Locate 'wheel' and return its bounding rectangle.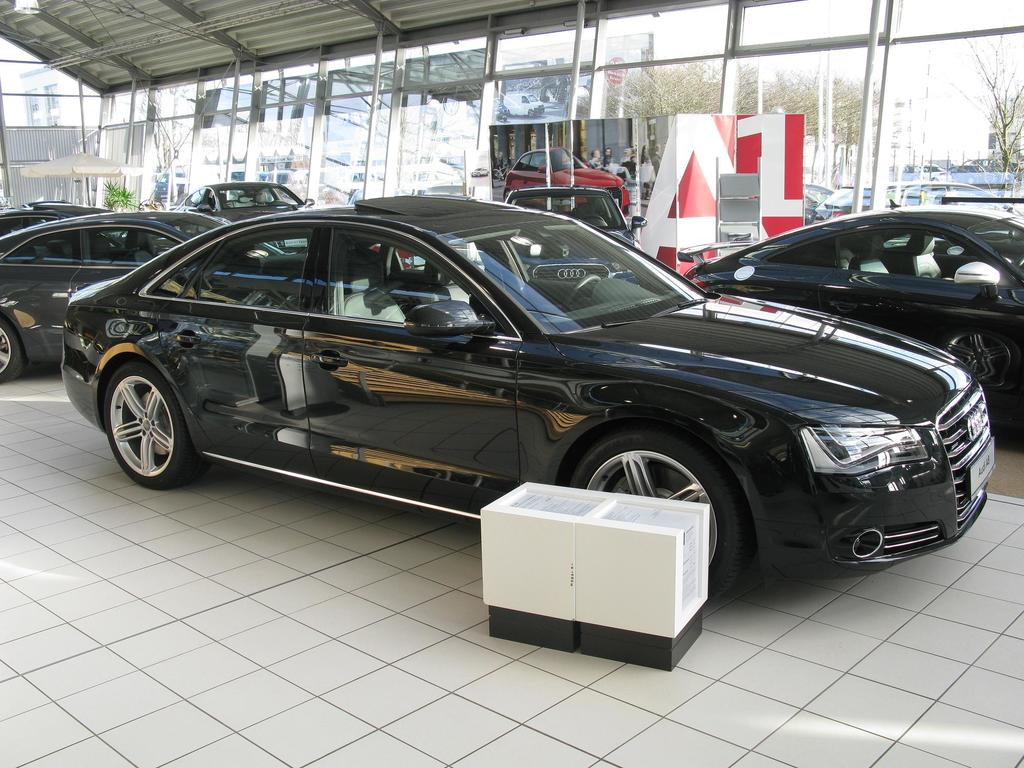
{"left": 93, "top": 354, "right": 192, "bottom": 490}.
